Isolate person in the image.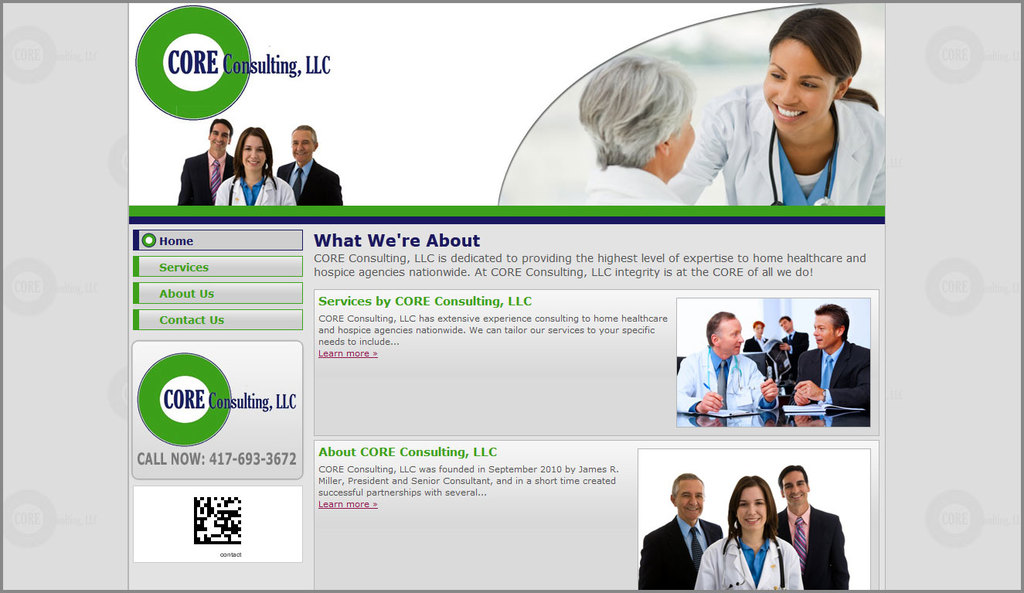
Isolated region: {"x1": 699, "y1": 479, "x2": 805, "y2": 591}.
